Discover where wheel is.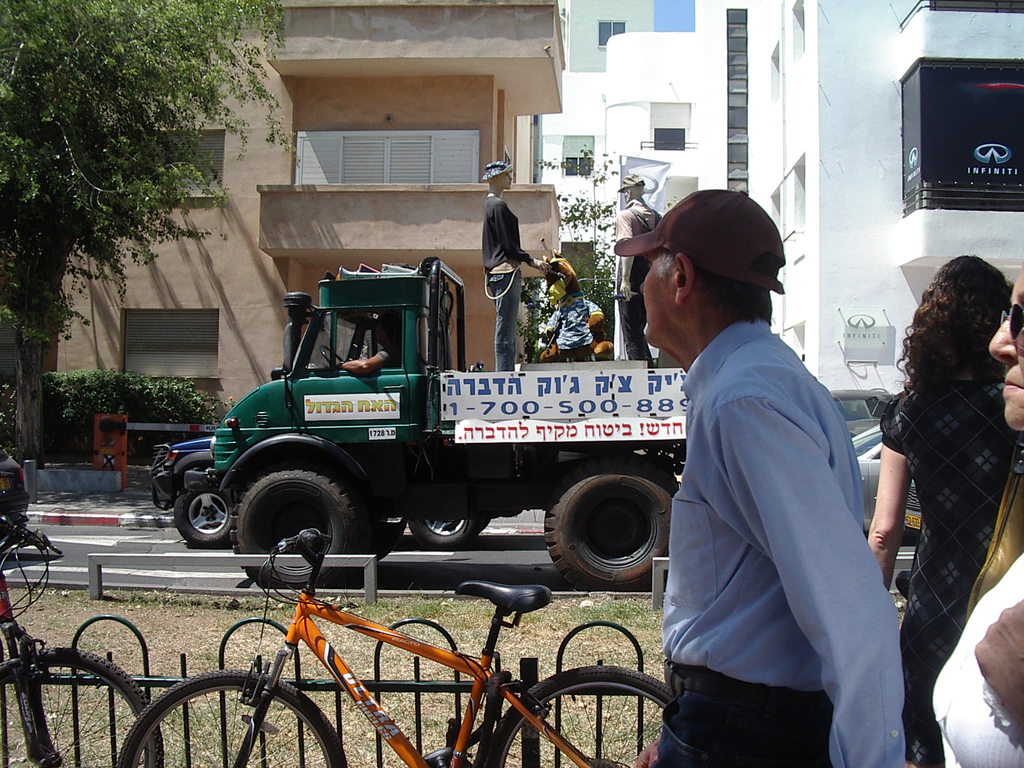
Discovered at locate(115, 669, 349, 767).
